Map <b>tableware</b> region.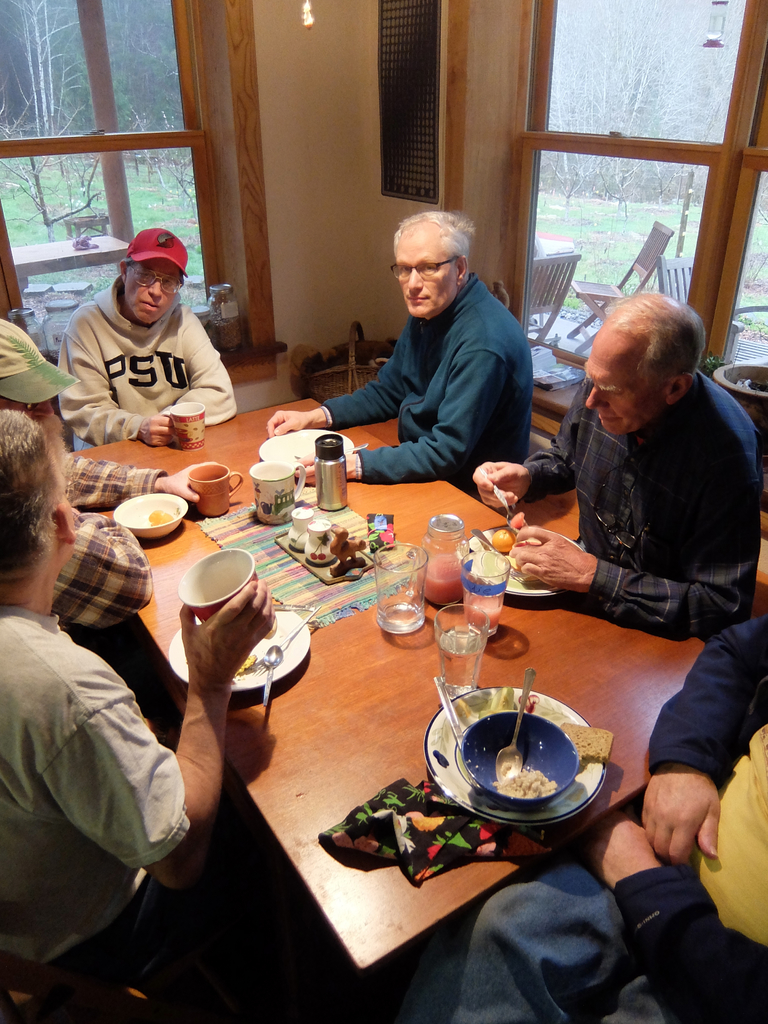
Mapped to <bbox>476, 466, 529, 532</bbox>.
